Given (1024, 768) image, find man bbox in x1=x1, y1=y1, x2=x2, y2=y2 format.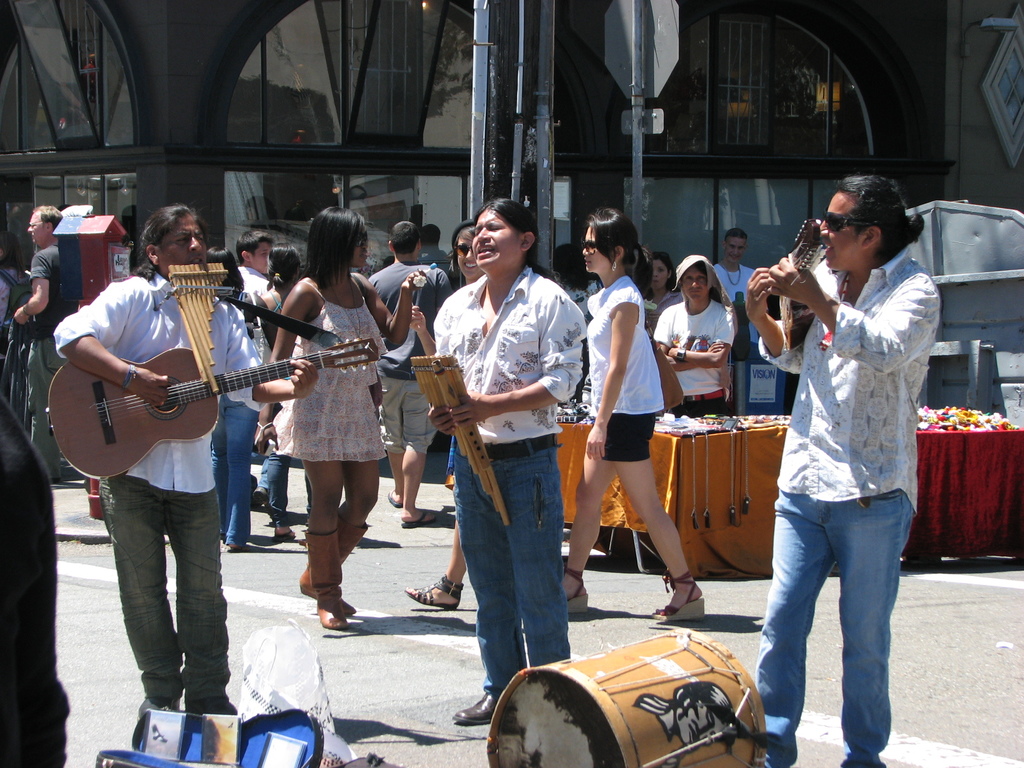
x1=630, y1=692, x2=728, y2=767.
